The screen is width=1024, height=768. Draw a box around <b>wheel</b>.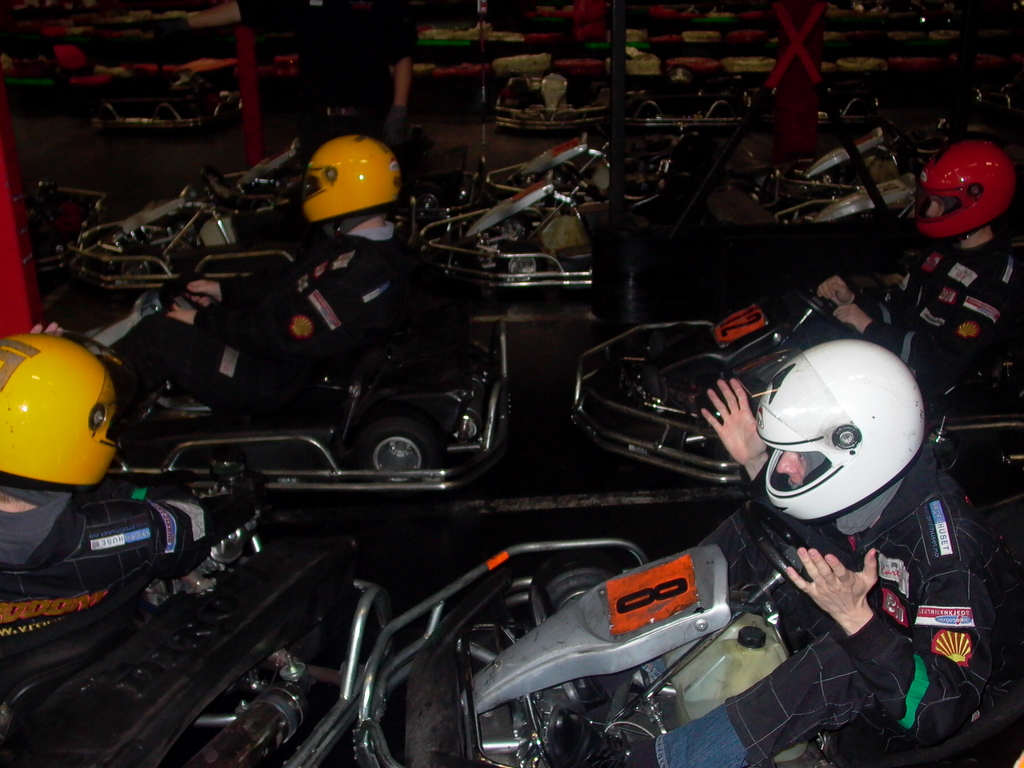
(x1=52, y1=194, x2=90, y2=238).
